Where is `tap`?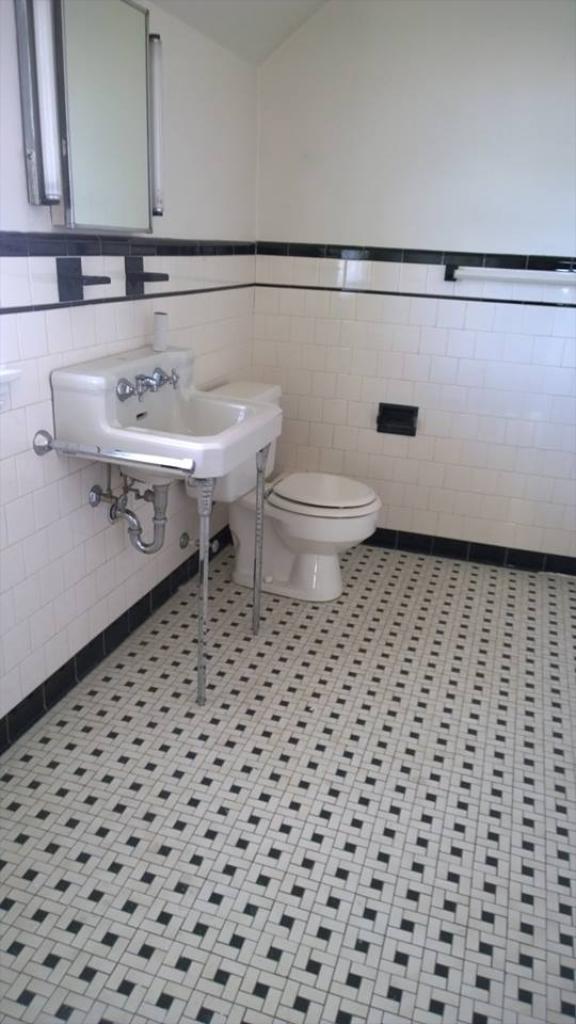
[138,373,158,390].
